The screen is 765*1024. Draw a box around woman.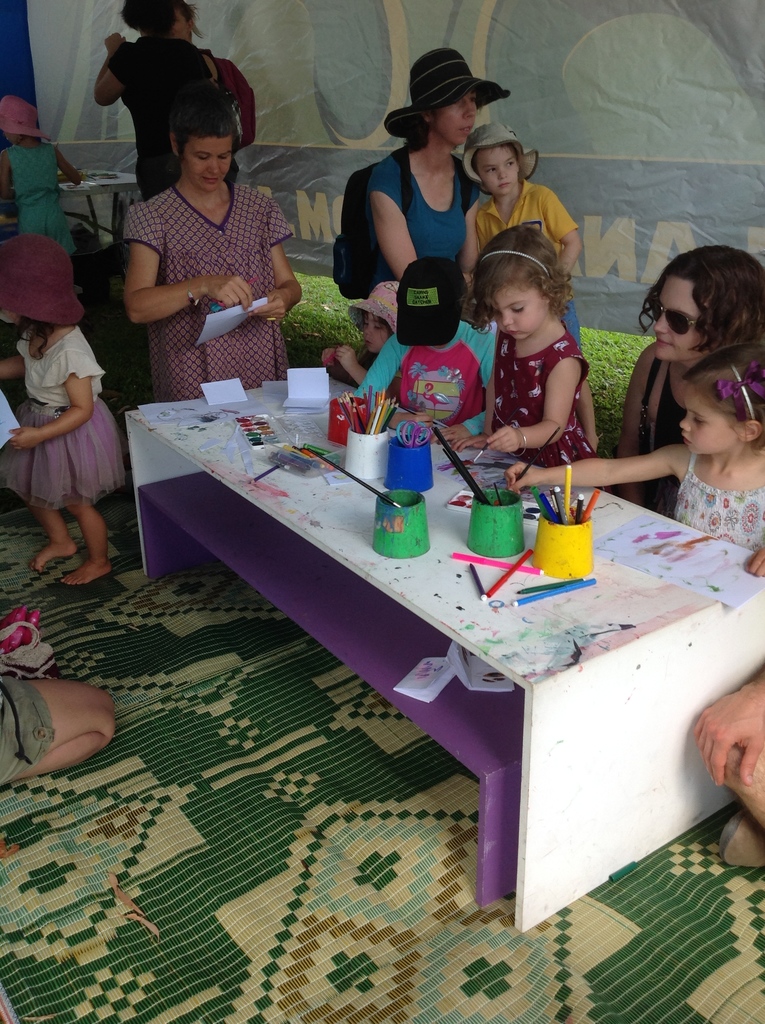
(x1=85, y1=0, x2=228, y2=196).
